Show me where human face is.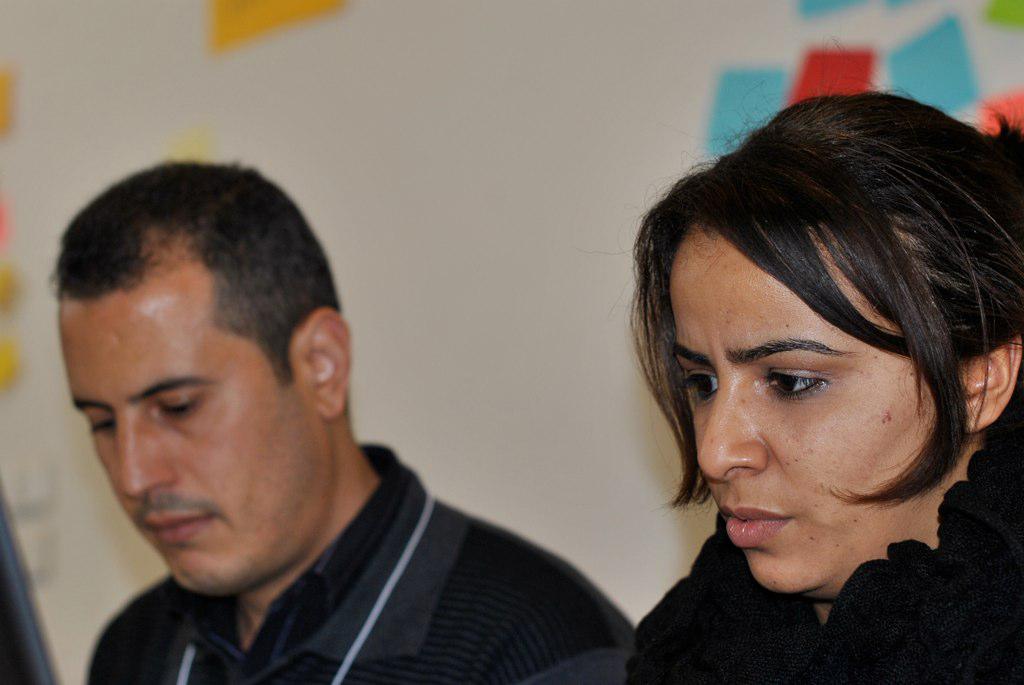
human face is at (x1=664, y1=224, x2=946, y2=594).
